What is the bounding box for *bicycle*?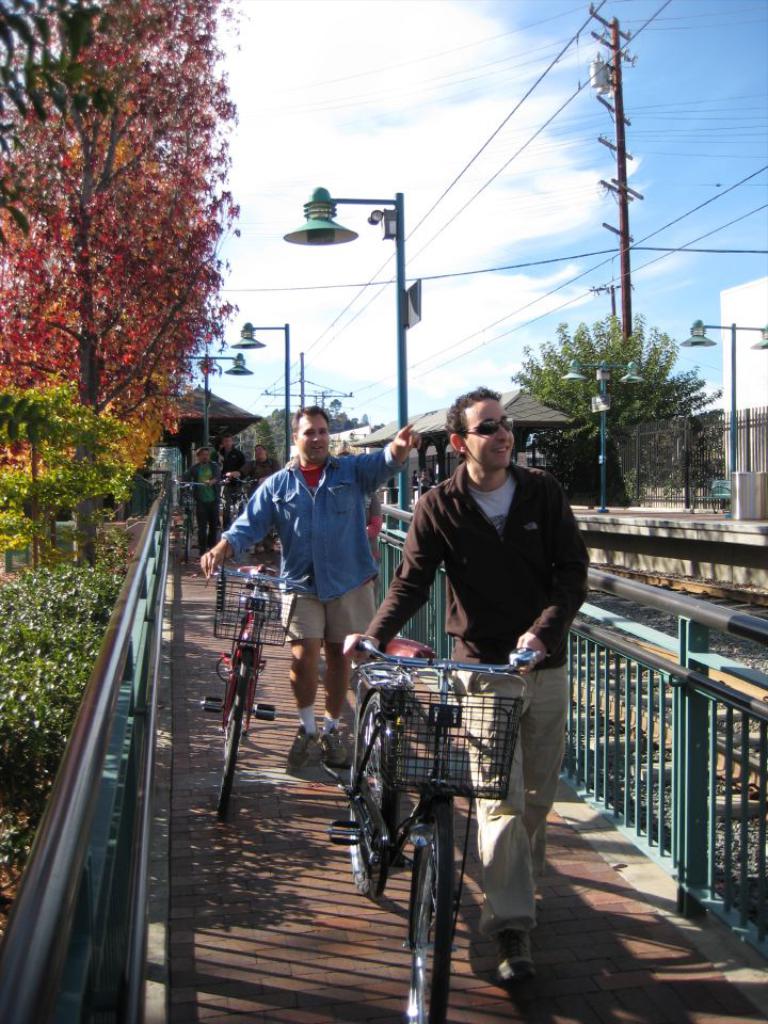
select_region(325, 640, 537, 1023).
